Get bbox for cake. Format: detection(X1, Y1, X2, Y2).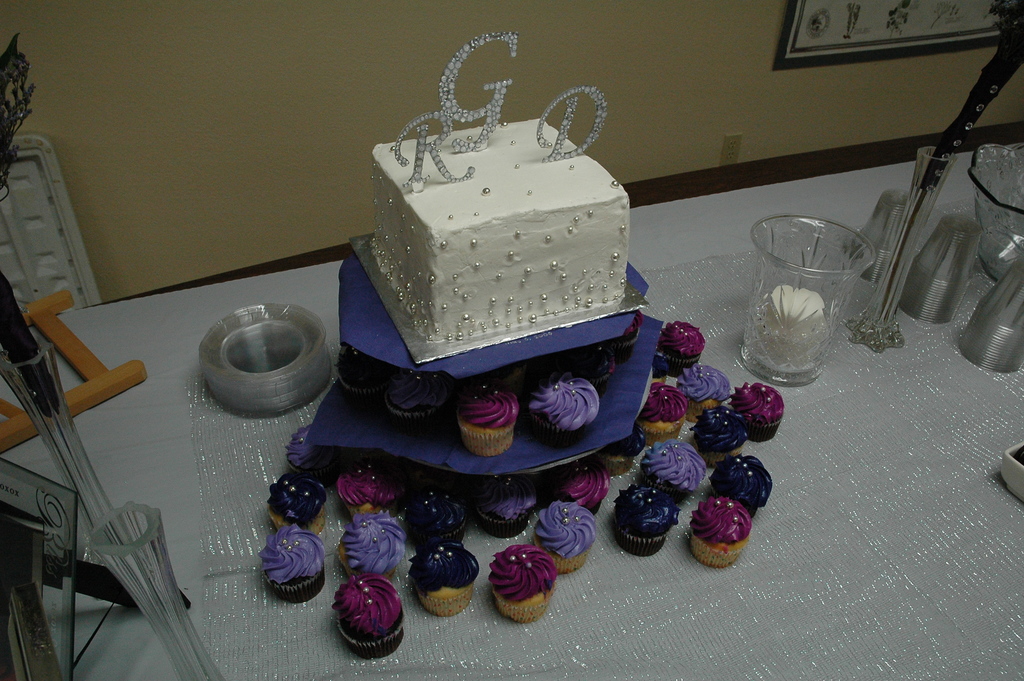
detection(629, 439, 710, 507).
